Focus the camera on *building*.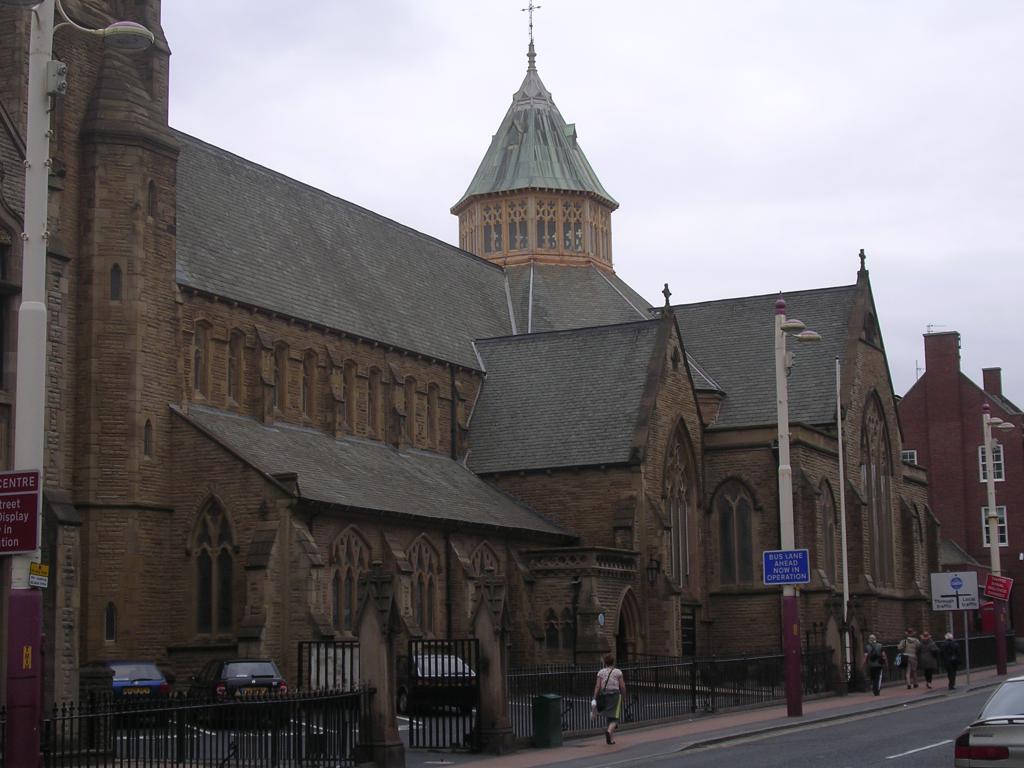
Focus region: rect(897, 328, 1023, 637).
